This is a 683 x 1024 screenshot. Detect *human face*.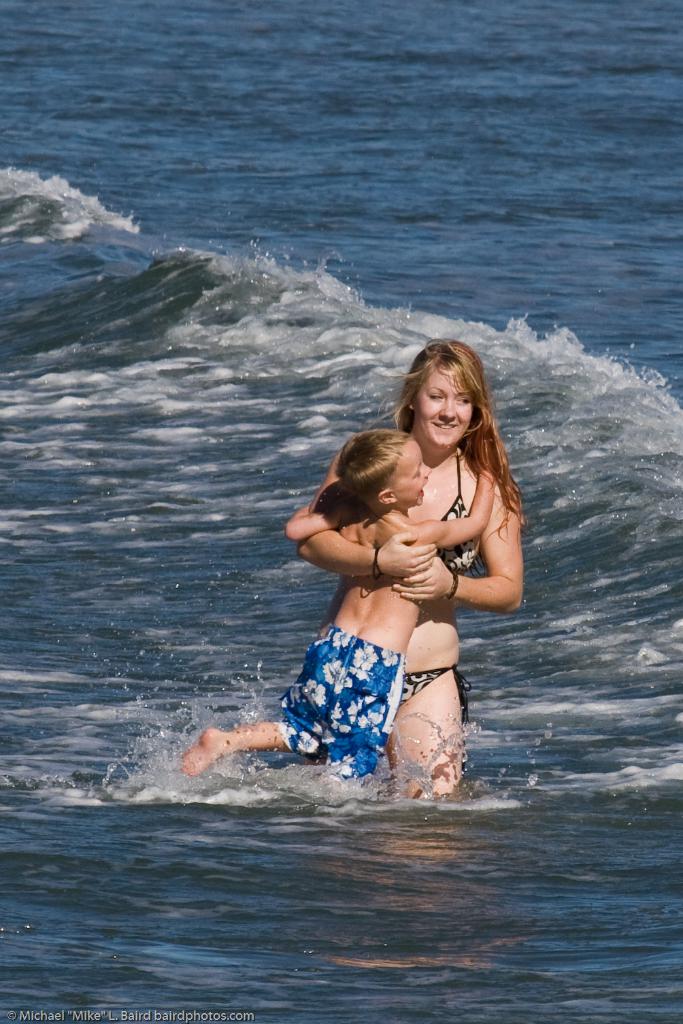
bbox(393, 438, 435, 499).
